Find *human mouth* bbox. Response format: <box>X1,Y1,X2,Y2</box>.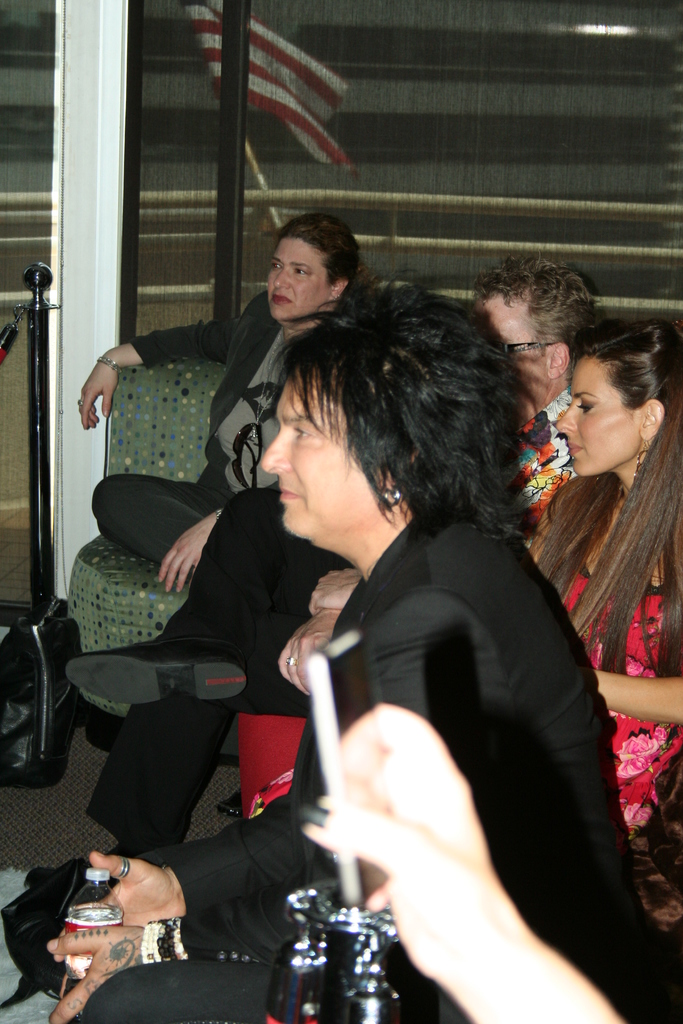
<box>281,483,304,500</box>.
